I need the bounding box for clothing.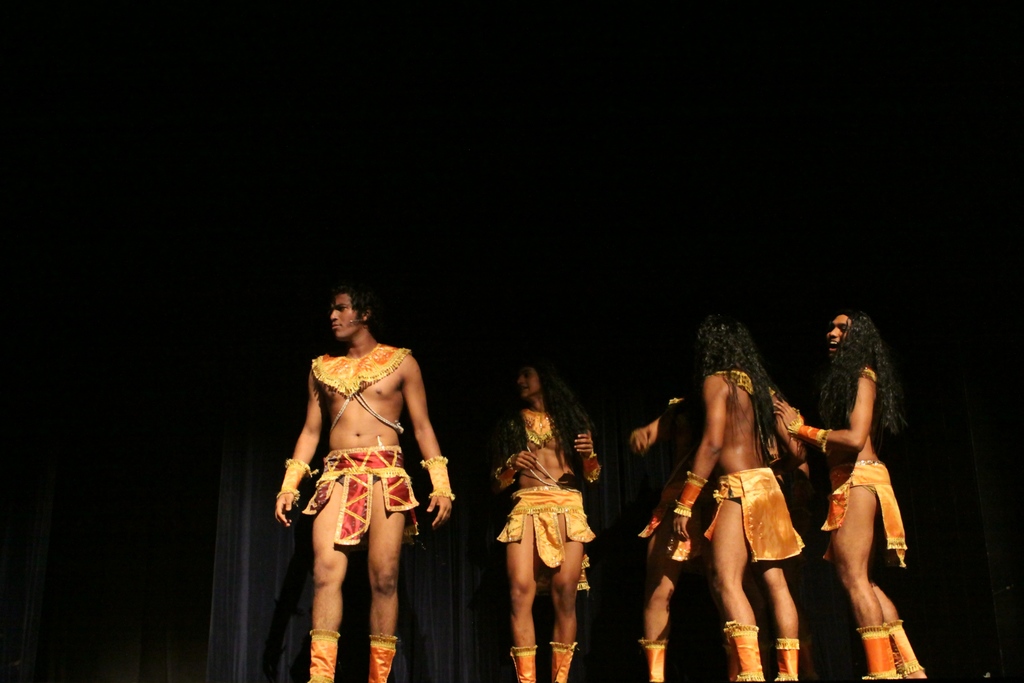
Here it is: locate(495, 406, 597, 594).
